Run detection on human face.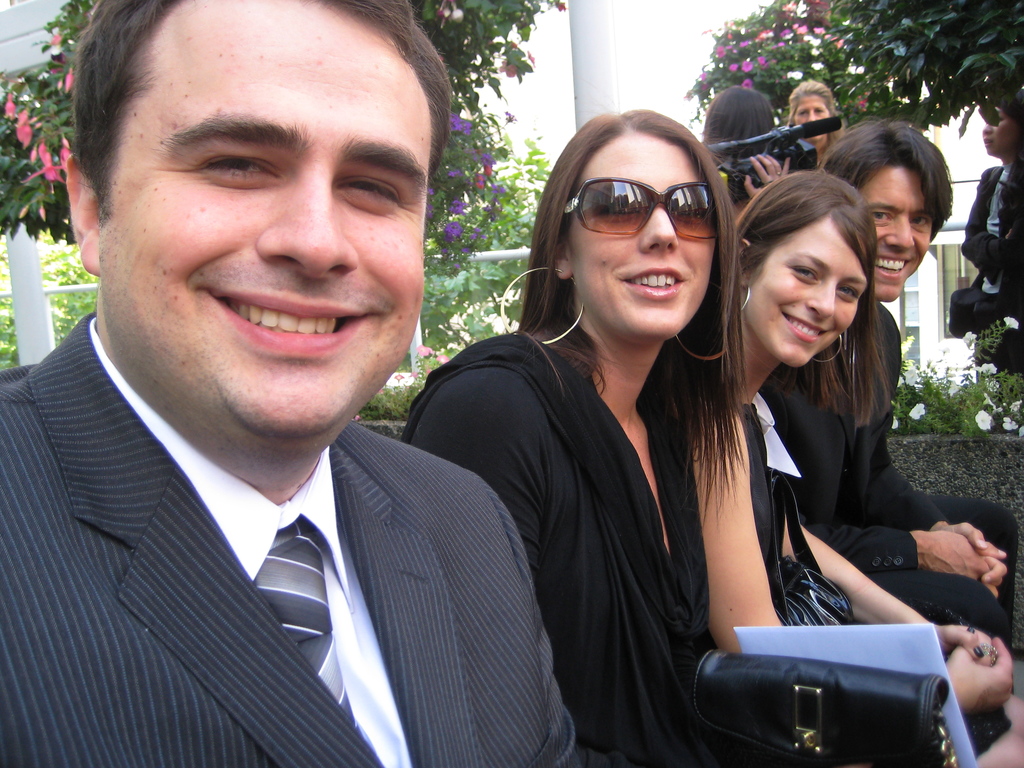
Result: select_region(789, 94, 831, 142).
